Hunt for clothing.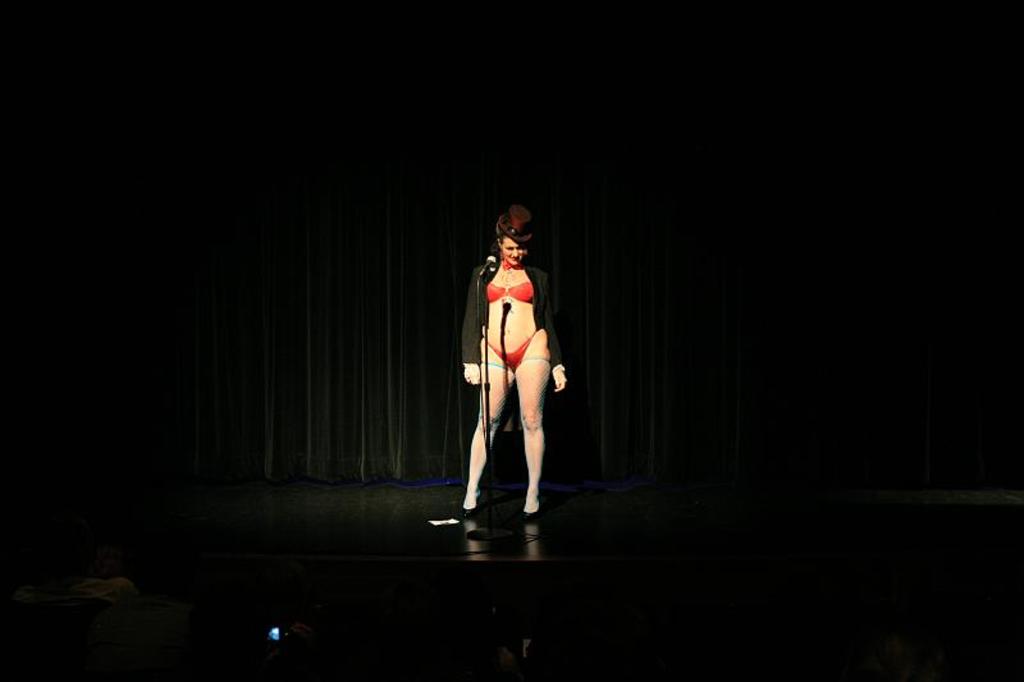
Hunted down at {"left": 458, "top": 260, "right": 566, "bottom": 367}.
